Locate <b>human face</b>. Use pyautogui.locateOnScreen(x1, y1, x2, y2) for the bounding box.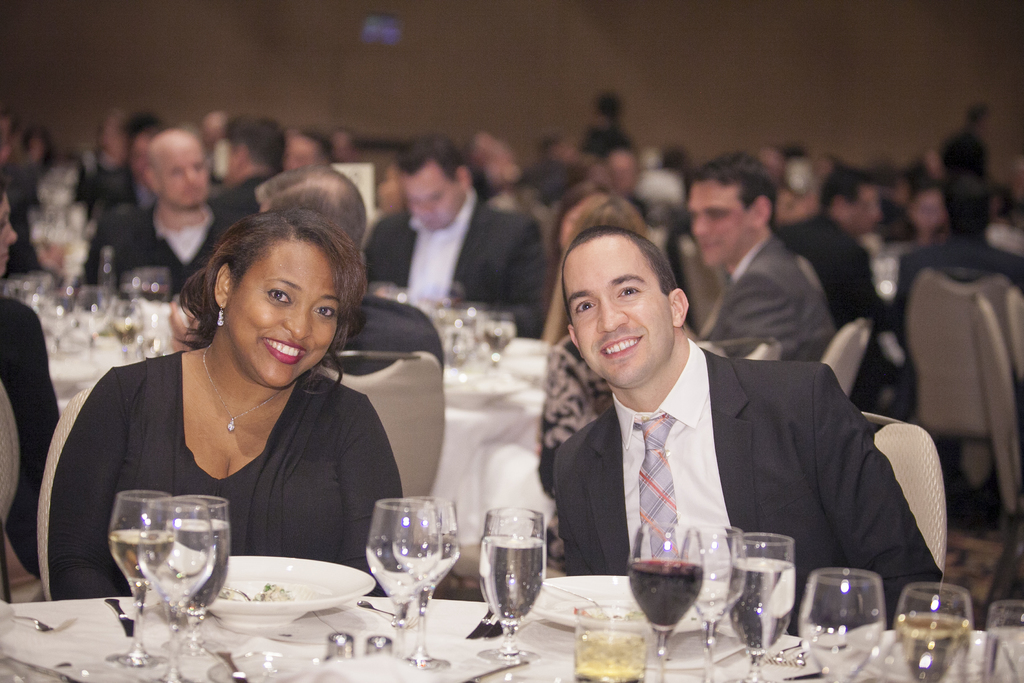
pyautogui.locateOnScreen(402, 170, 458, 231).
